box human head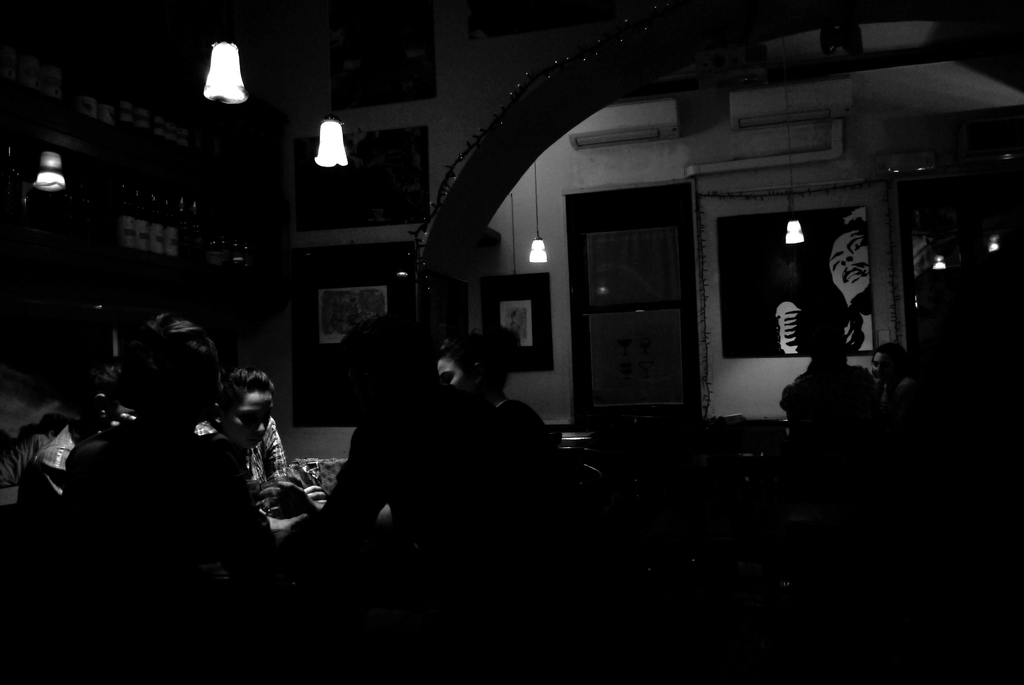
BBox(125, 316, 225, 421)
